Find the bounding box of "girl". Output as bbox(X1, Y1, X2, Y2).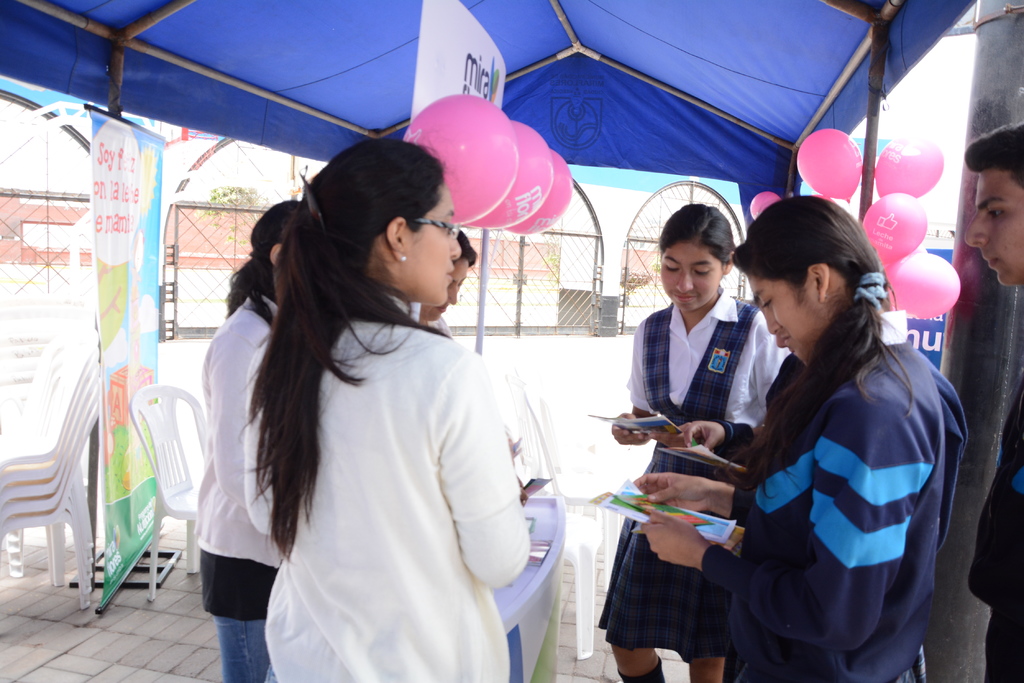
bbox(259, 136, 531, 680).
